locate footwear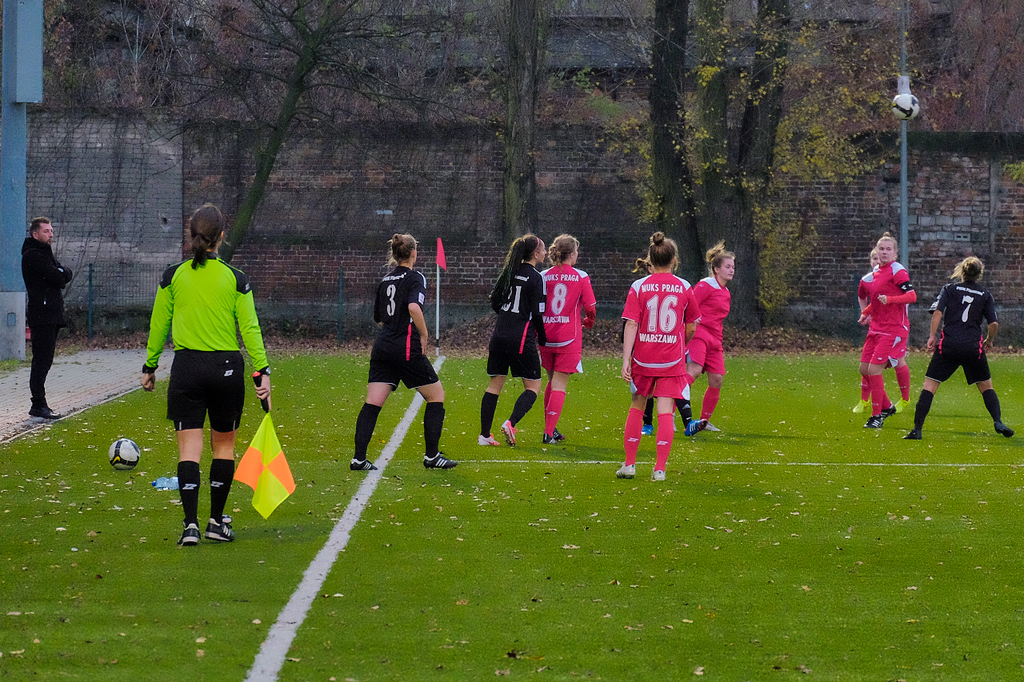
bbox=[499, 419, 513, 447]
